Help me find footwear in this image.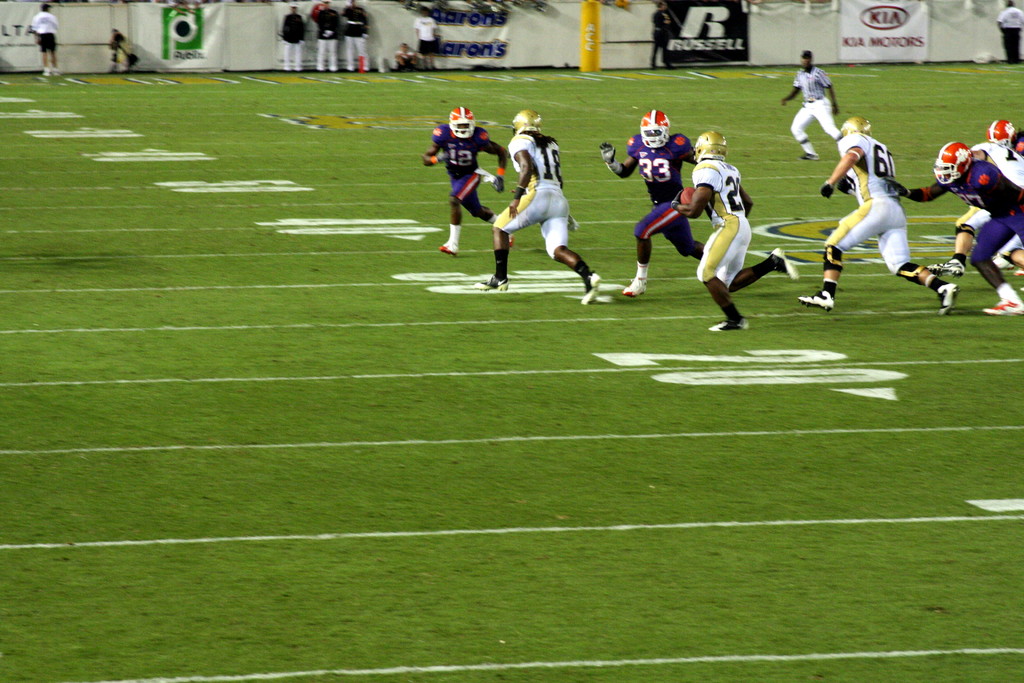
Found it: l=993, t=254, r=1014, b=270.
